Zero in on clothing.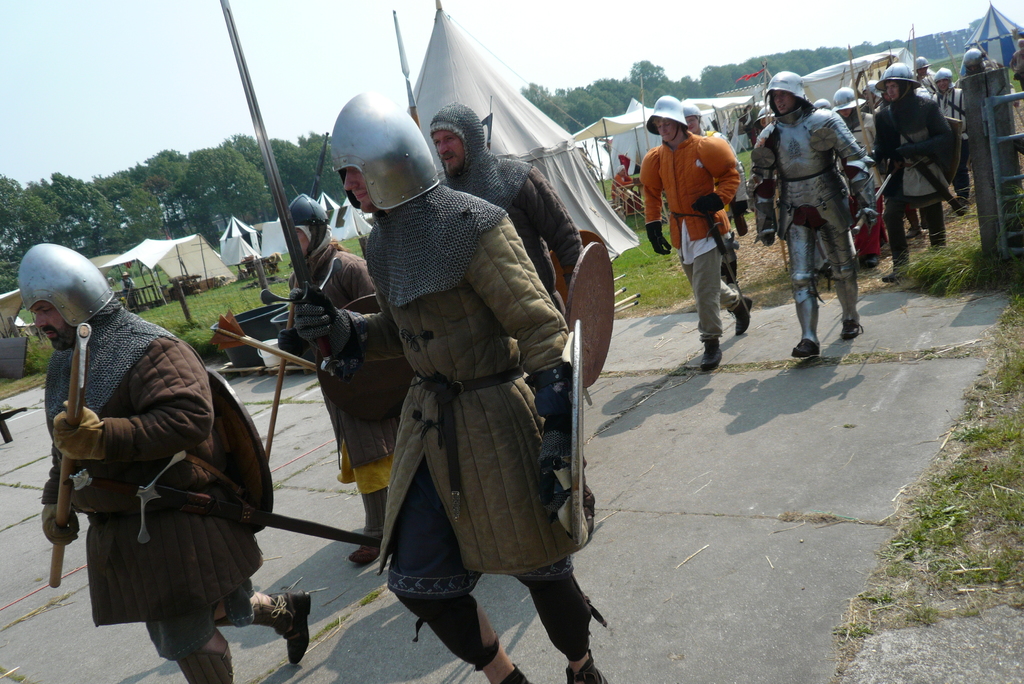
Zeroed in: [left=429, top=145, right=584, bottom=323].
